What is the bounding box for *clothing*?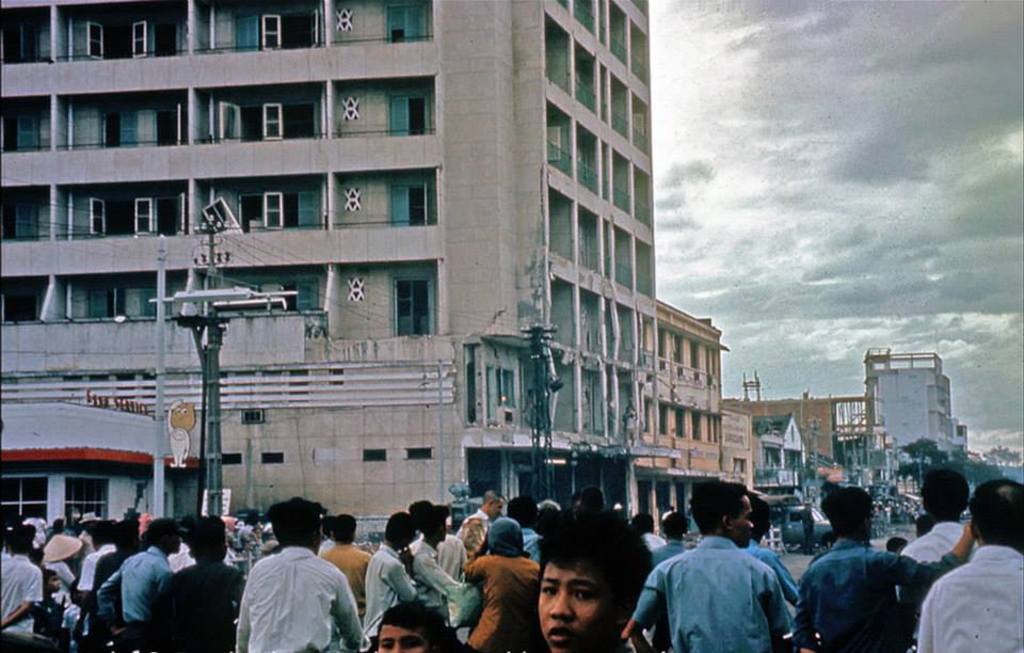
(793,536,962,652).
